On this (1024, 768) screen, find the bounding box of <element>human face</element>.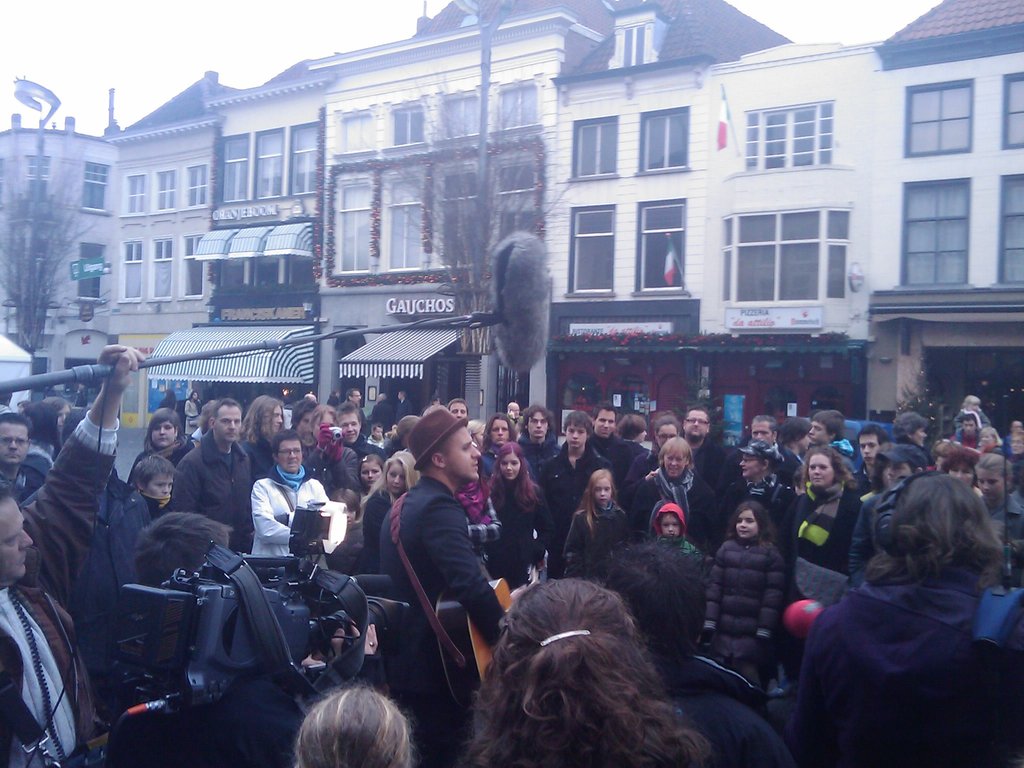
Bounding box: pyautogui.locateOnScreen(498, 454, 522, 480).
